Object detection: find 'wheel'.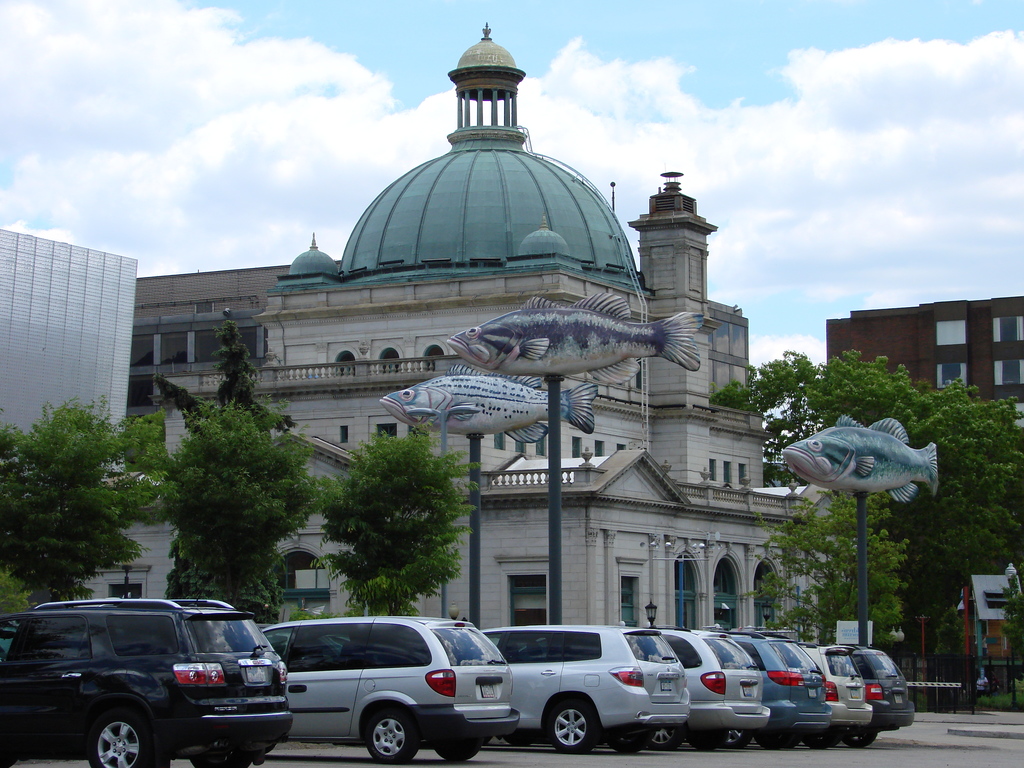
Rect(360, 707, 412, 764).
